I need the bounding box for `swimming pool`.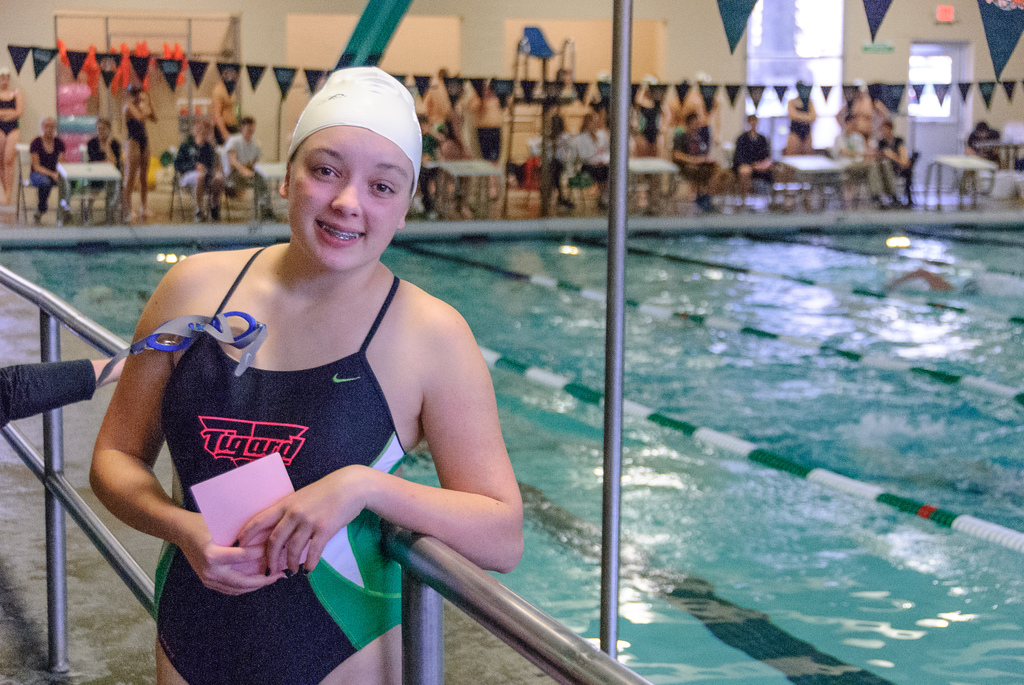
Here it is: <box>0,209,1023,684</box>.
